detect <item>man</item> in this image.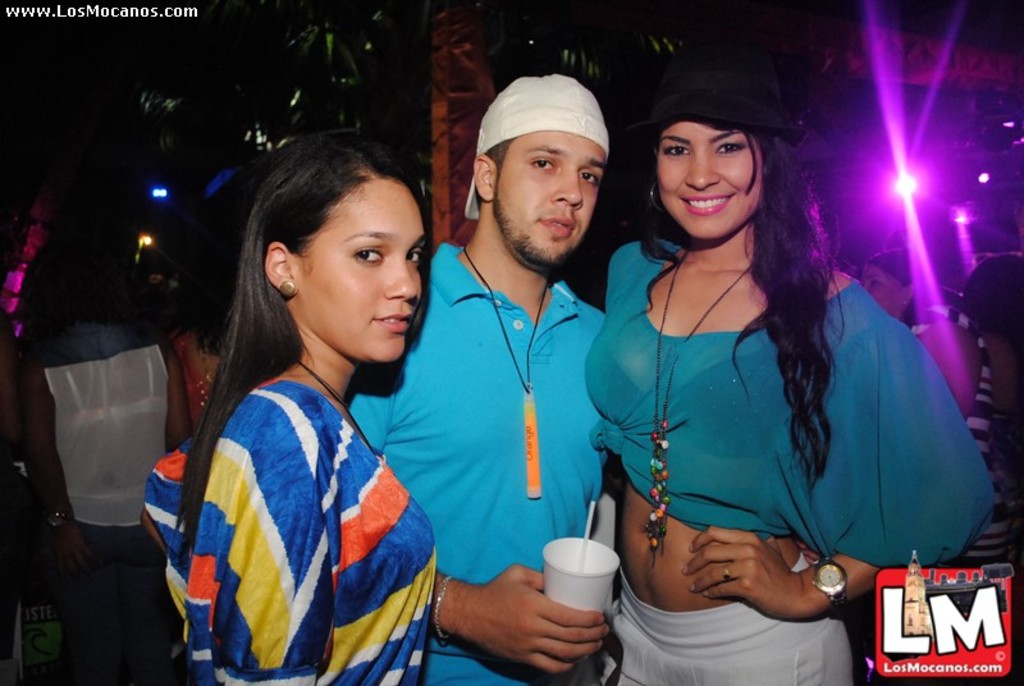
Detection: bbox(379, 91, 636, 677).
